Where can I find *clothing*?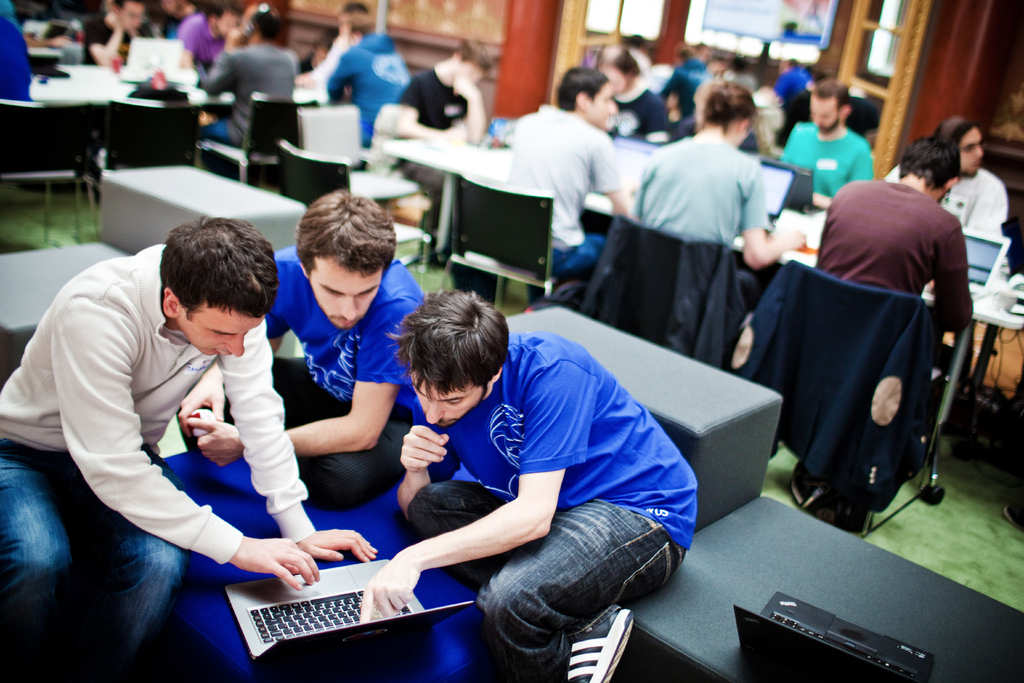
You can find it at l=202, t=40, r=291, b=149.
